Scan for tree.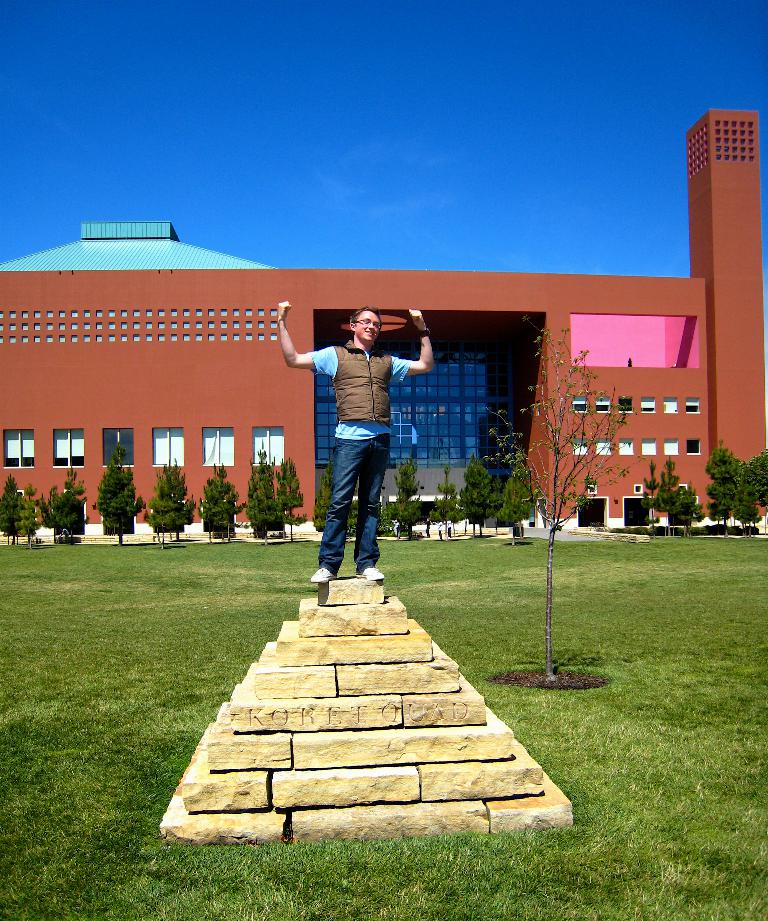
Scan result: 457/441/498/537.
